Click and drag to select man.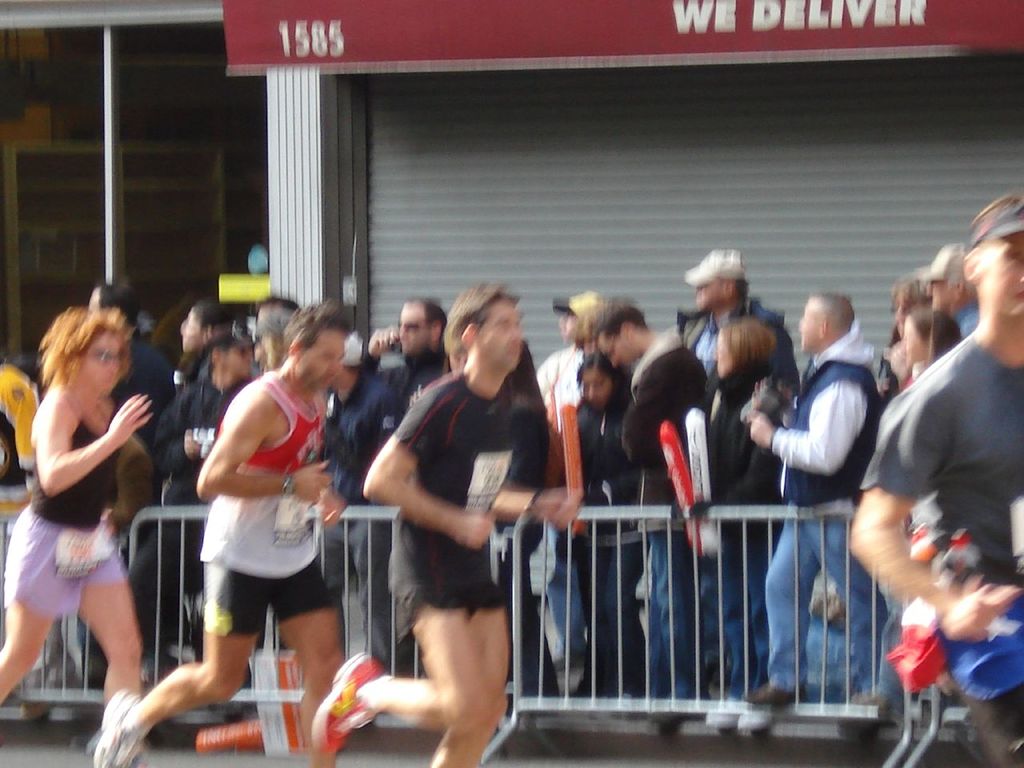
Selection: box(94, 298, 352, 766).
